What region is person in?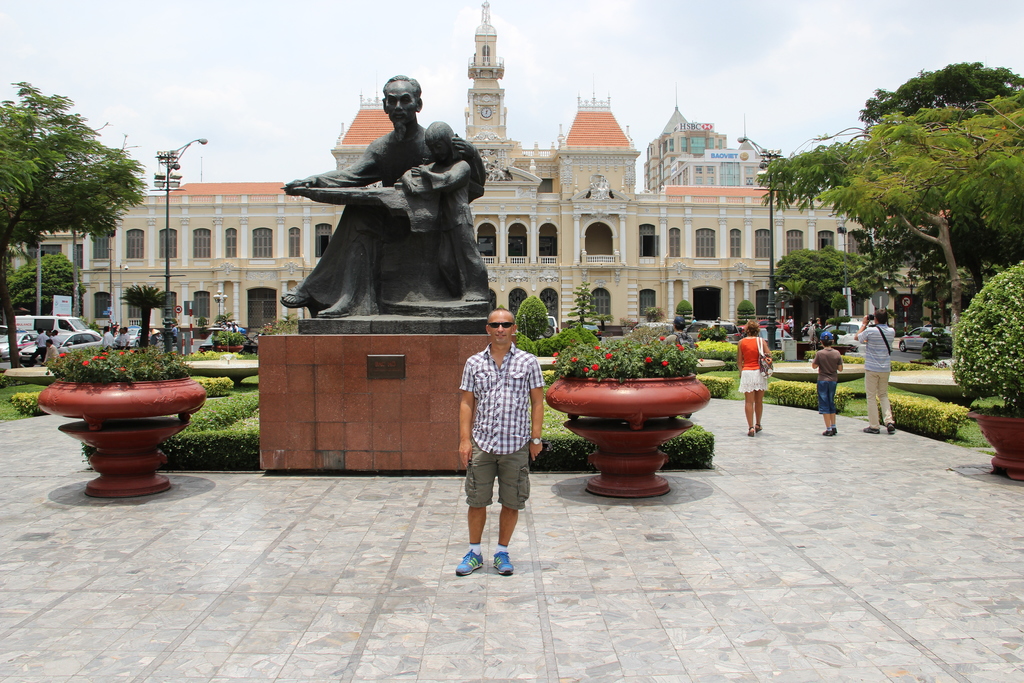
[left=51, top=330, right=61, bottom=350].
